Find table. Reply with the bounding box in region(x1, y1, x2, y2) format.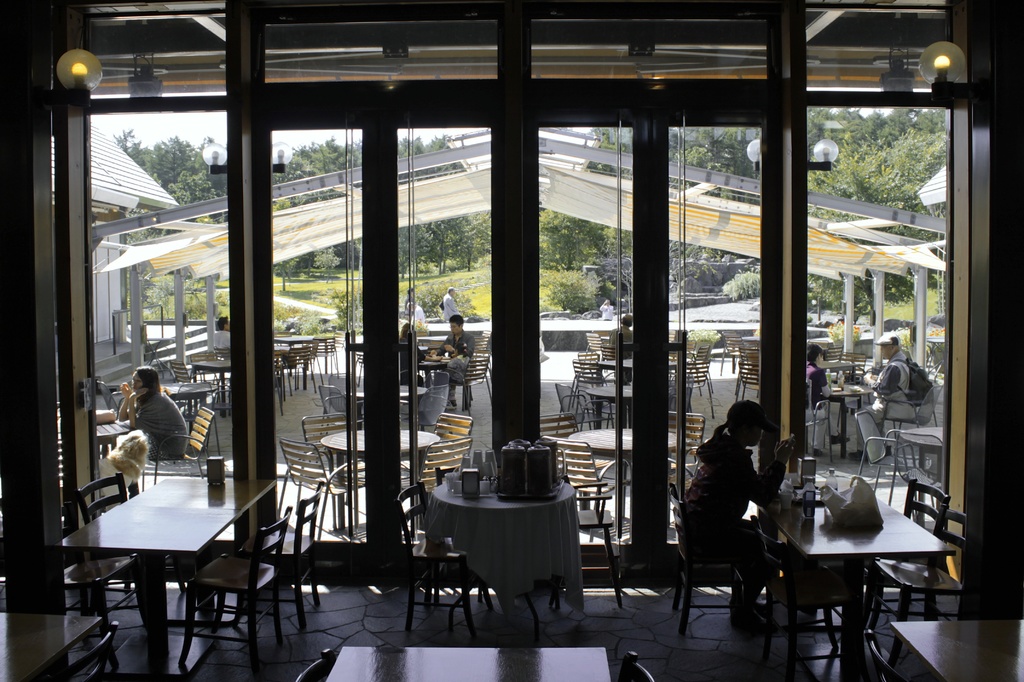
region(768, 496, 967, 681).
